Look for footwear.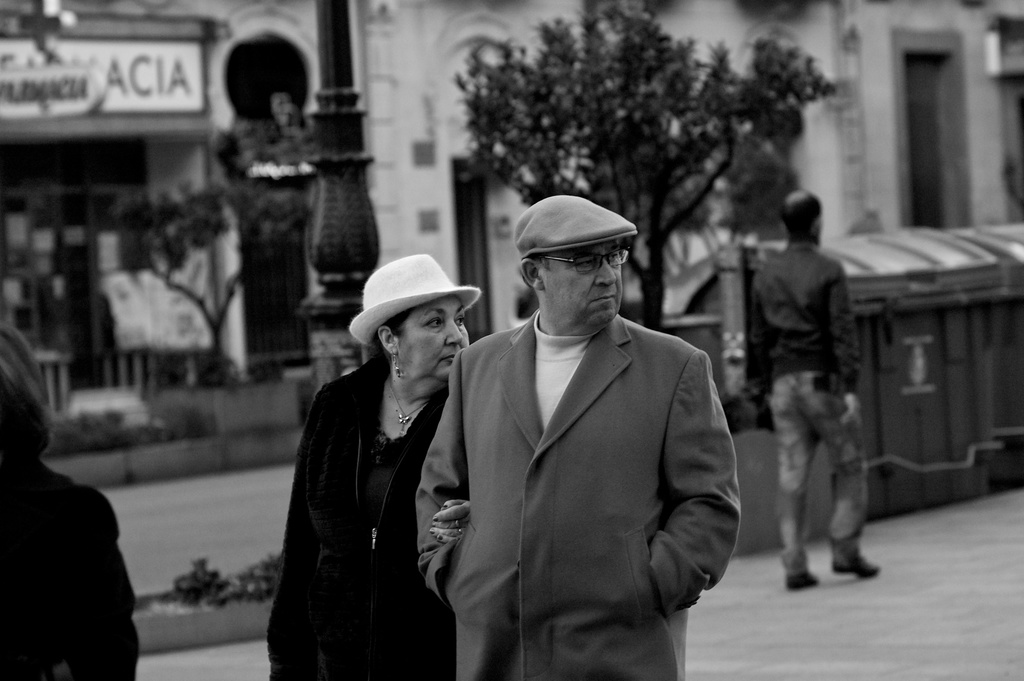
Found: bbox=(830, 541, 881, 582).
